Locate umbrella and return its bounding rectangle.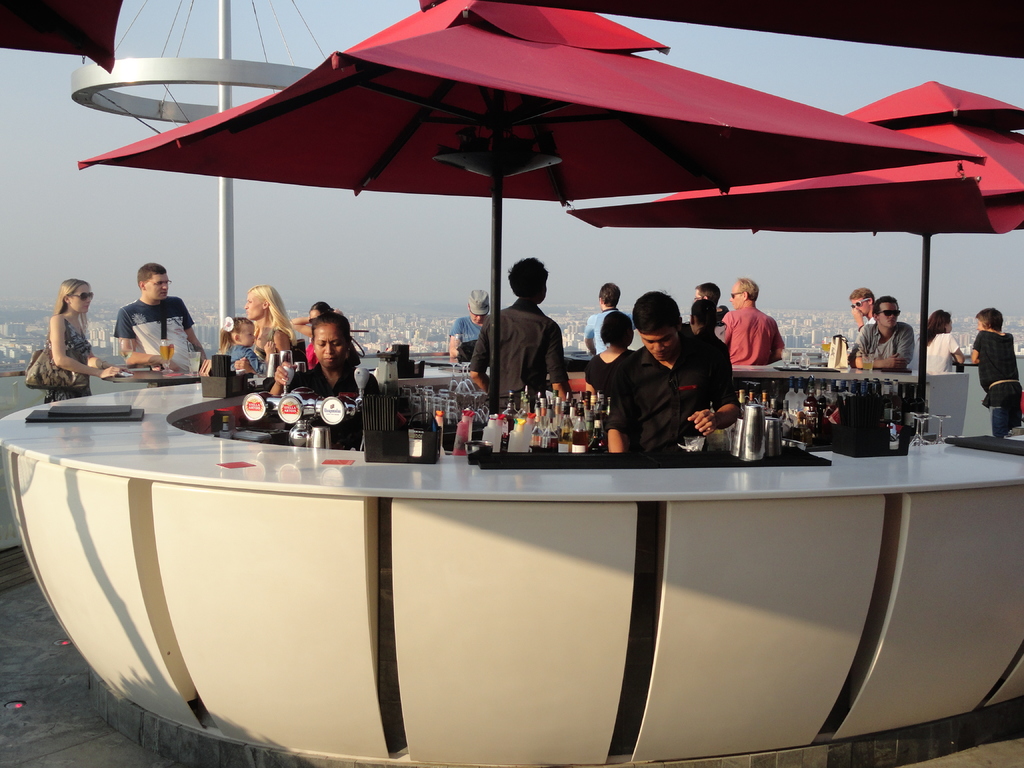
box=[0, 0, 124, 70].
